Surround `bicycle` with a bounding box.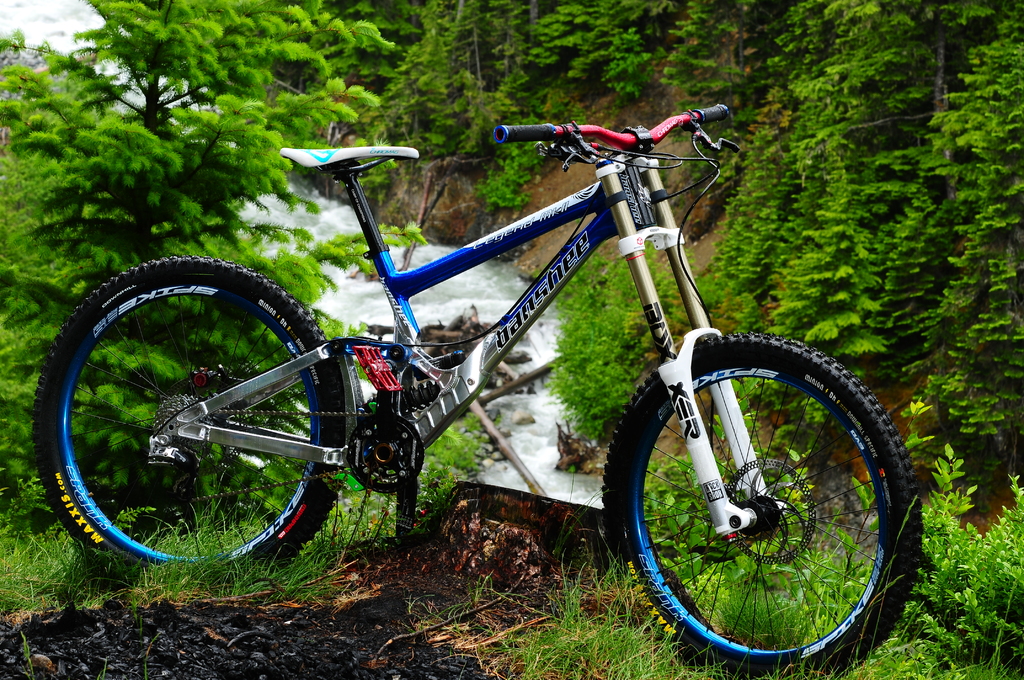
[left=15, top=88, right=954, bottom=647].
